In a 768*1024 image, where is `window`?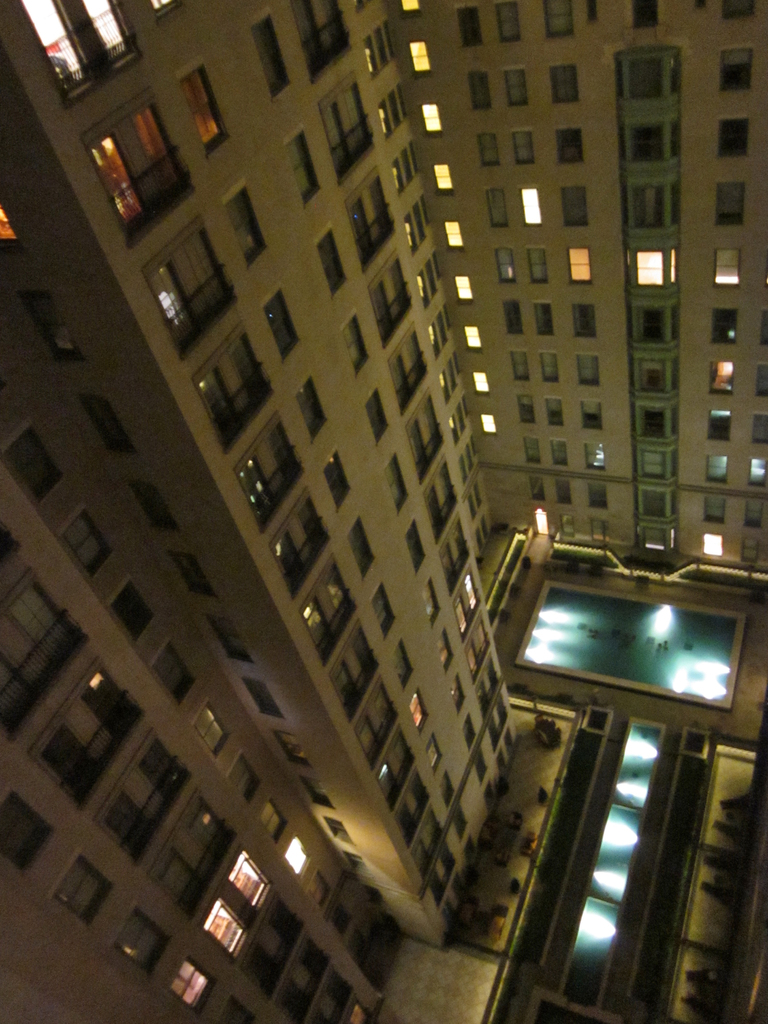
(511,353,532,386).
